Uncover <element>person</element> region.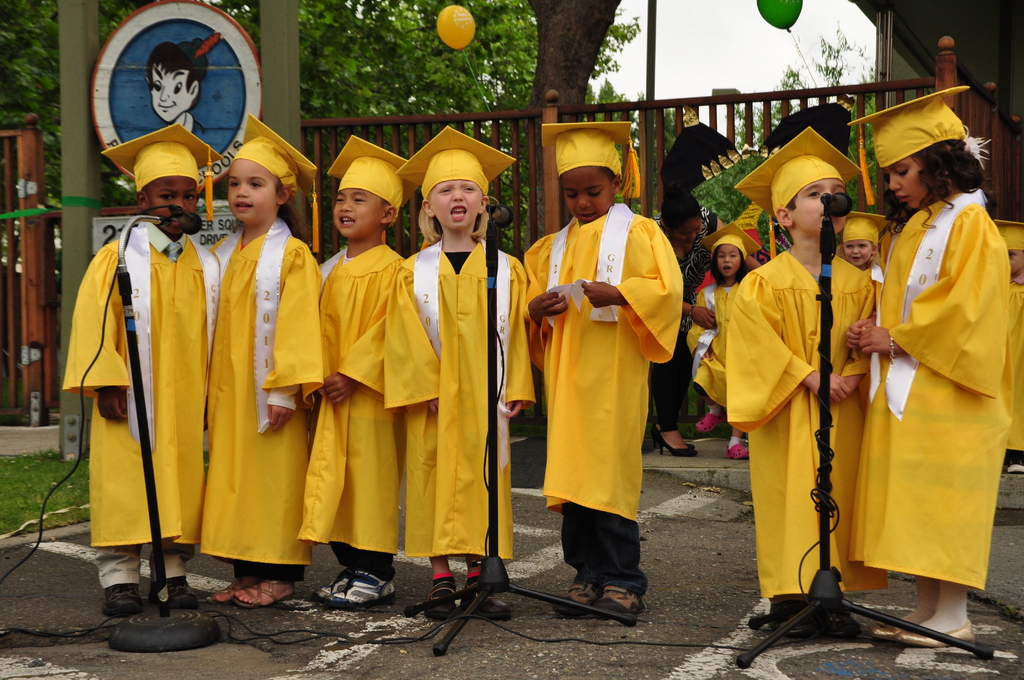
Uncovered: <box>380,124,532,624</box>.
